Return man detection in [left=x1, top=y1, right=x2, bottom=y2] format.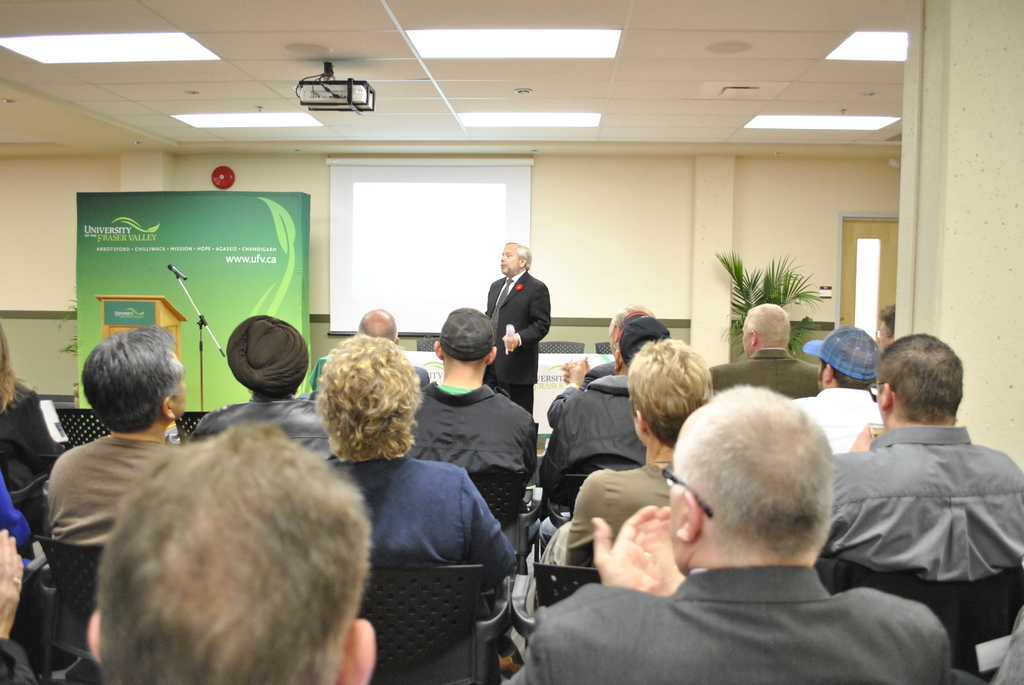
[left=480, top=240, right=550, bottom=416].
